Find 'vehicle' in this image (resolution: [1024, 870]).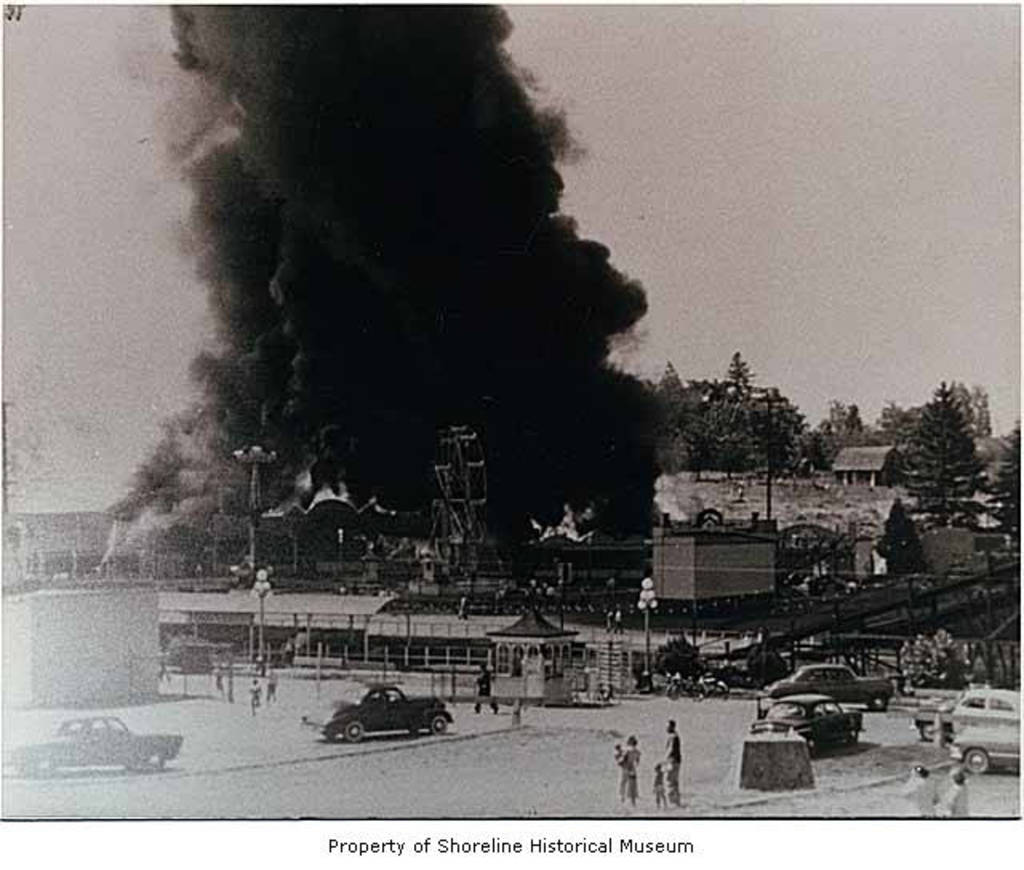
Rect(742, 692, 867, 756).
